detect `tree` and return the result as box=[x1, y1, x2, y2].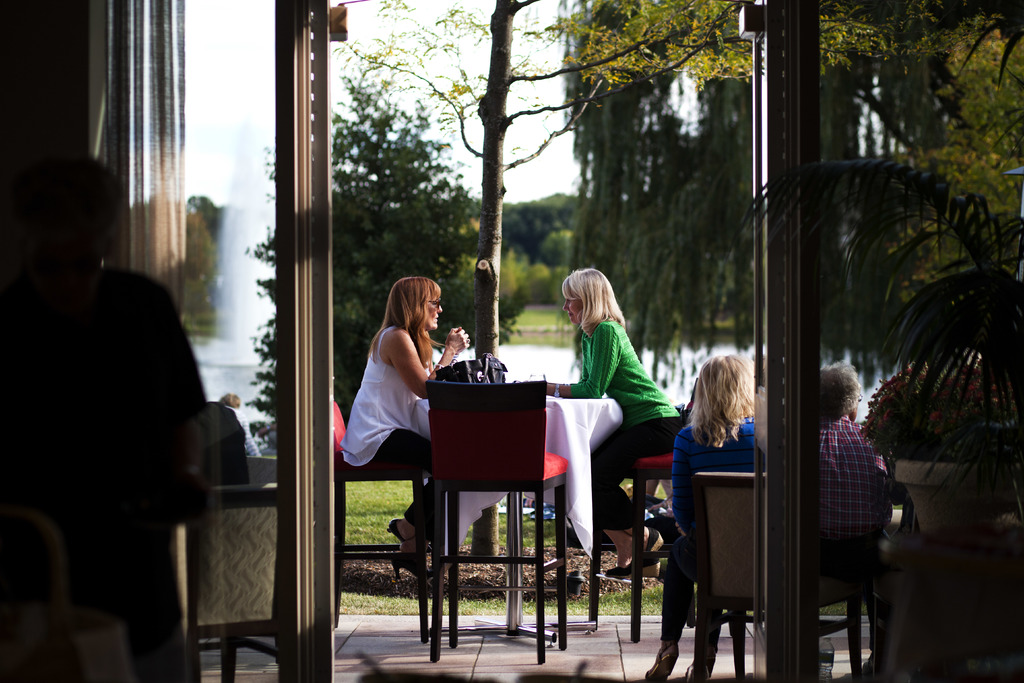
box=[334, 89, 563, 366].
